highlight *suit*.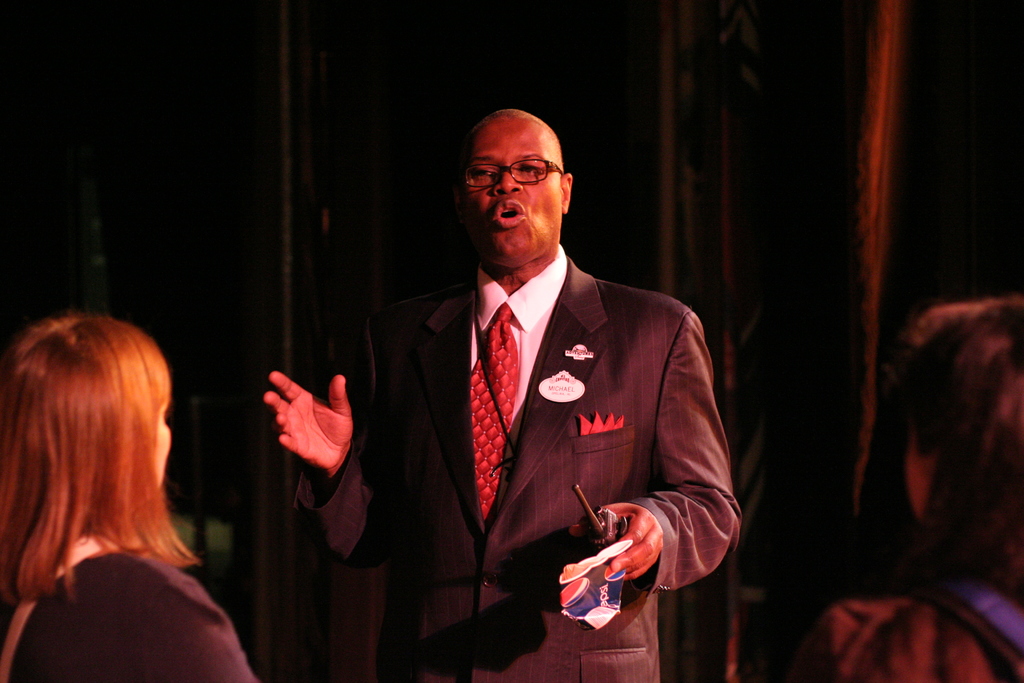
Highlighted region: <box>293,243,742,682</box>.
